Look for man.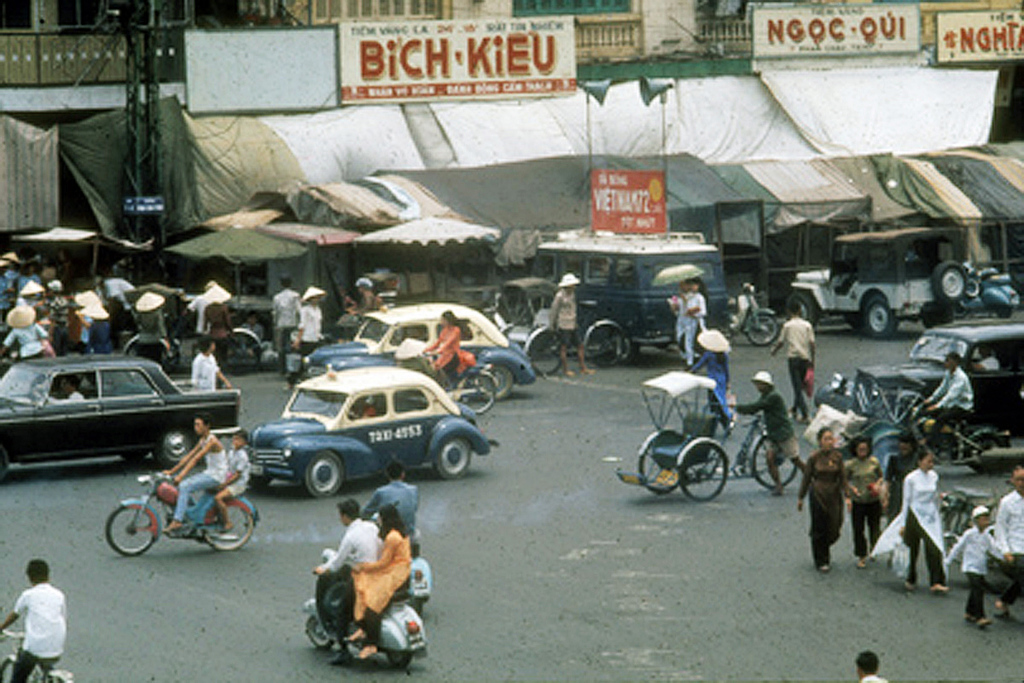
Found: detection(544, 272, 598, 383).
